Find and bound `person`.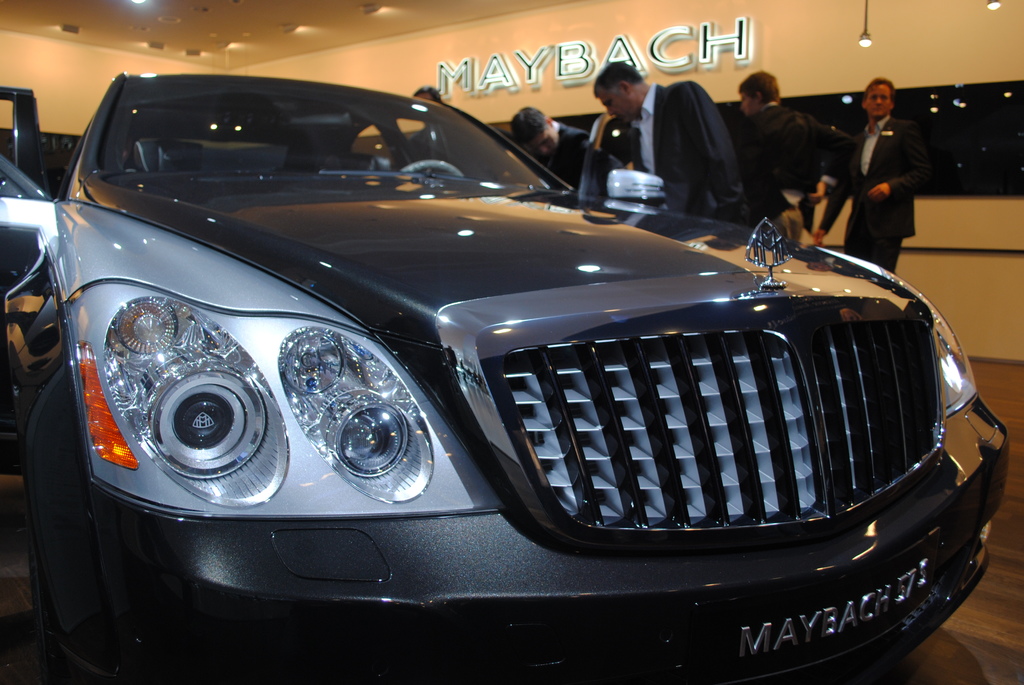
Bound: [x1=731, y1=67, x2=844, y2=238].
